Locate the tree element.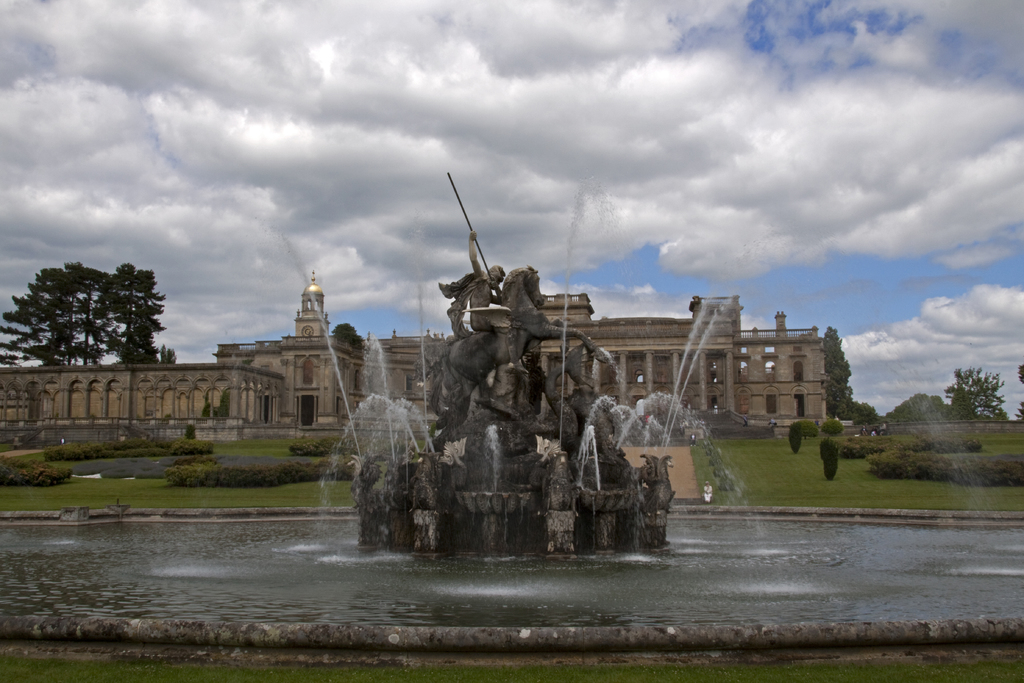
Element bbox: crop(150, 335, 186, 364).
